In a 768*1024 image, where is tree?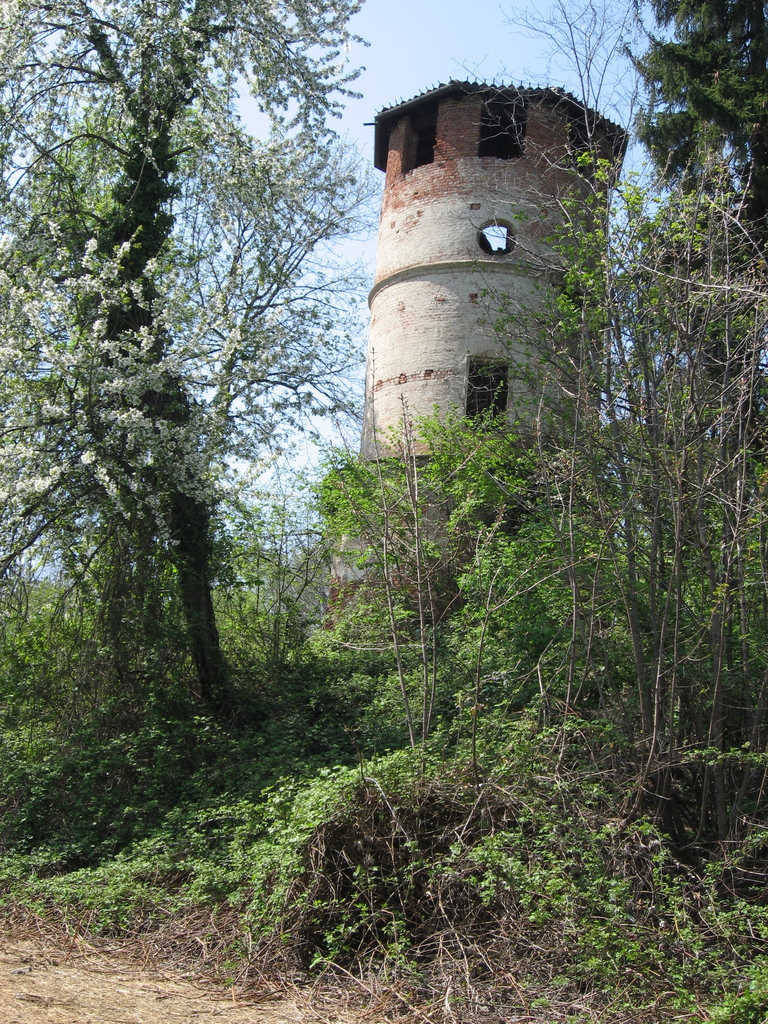
BBox(632, 0, 767, 550).
